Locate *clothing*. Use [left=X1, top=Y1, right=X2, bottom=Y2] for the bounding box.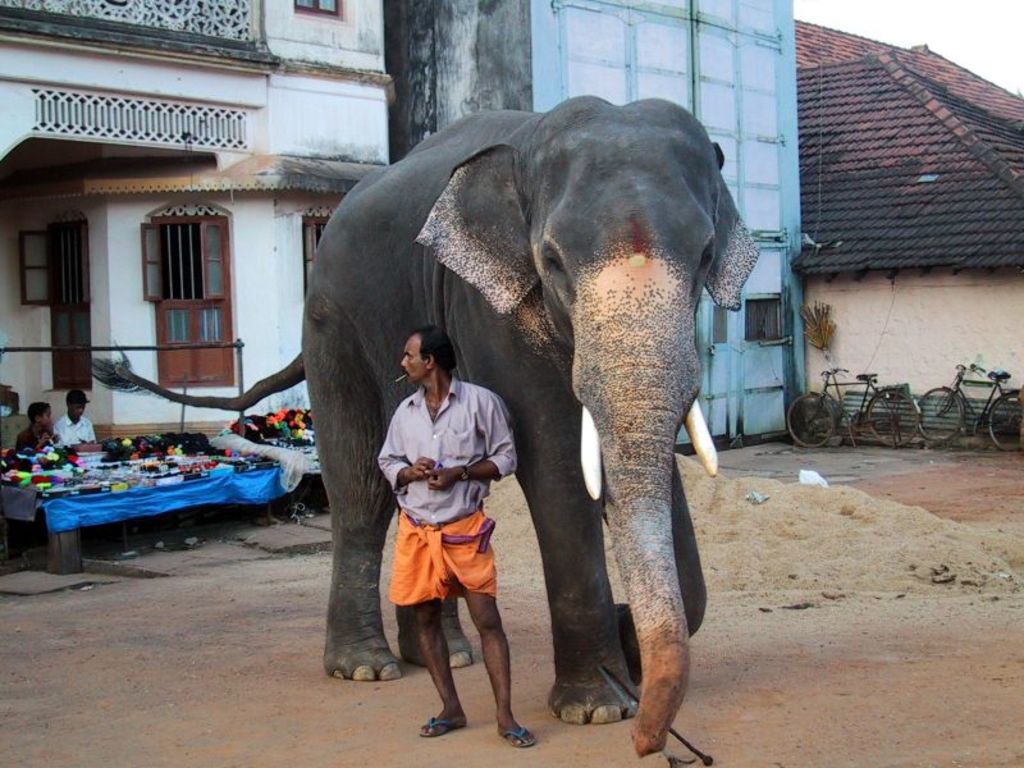
[left=10, top=428, right=63, bottom=444].
